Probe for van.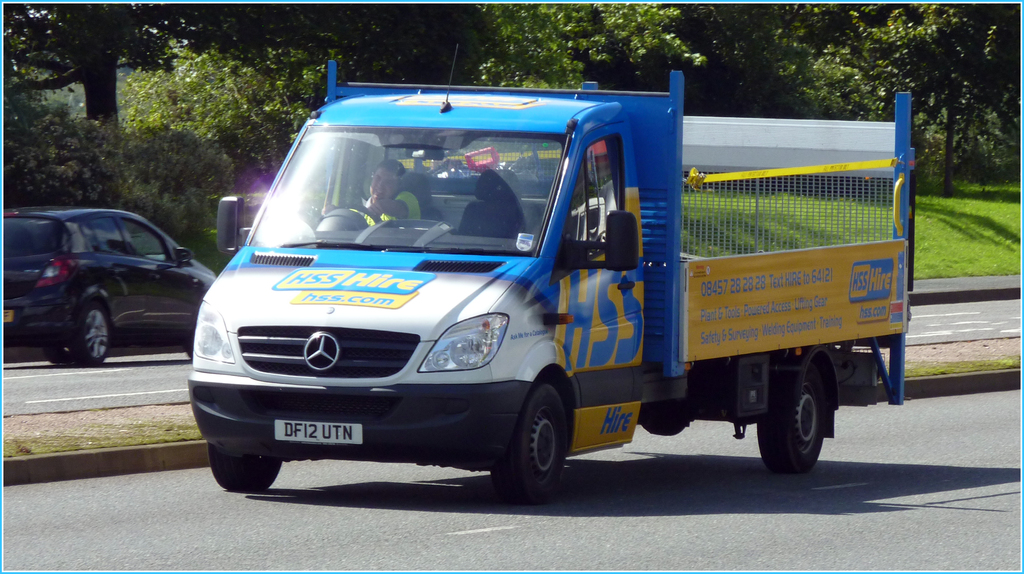
Probe result: [left=184, top=58, right=922, bottom=507].
